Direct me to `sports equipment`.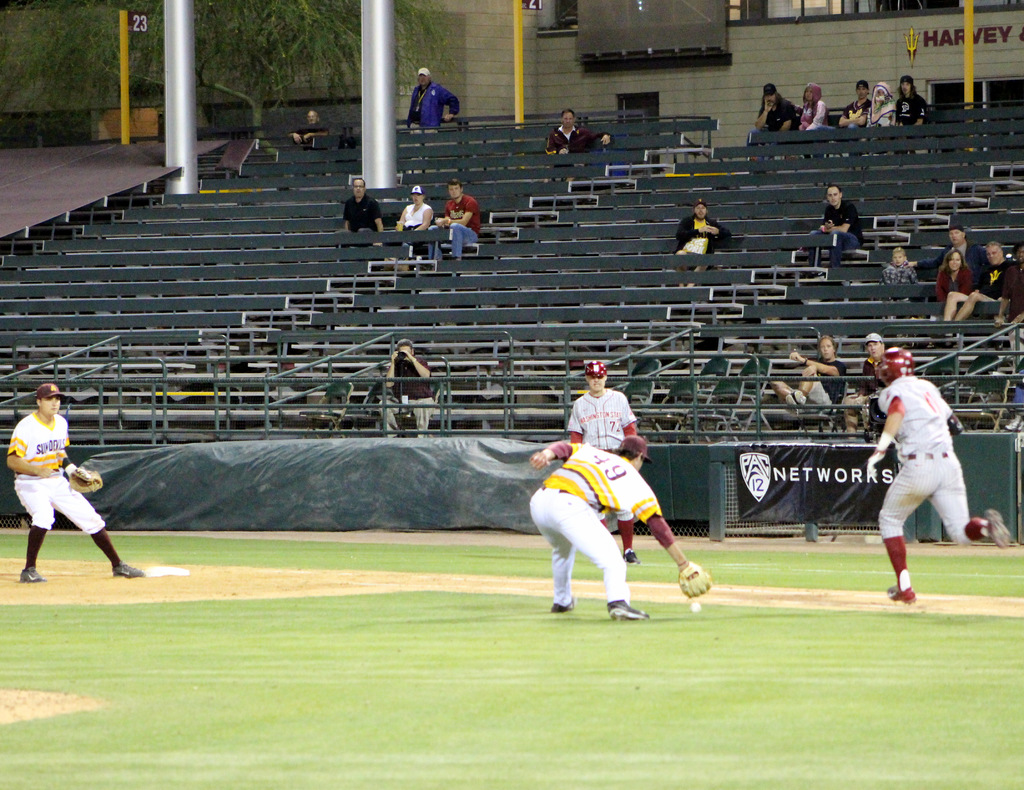
Direction: <bbox>687, 597, 703, 615</bbox>.
